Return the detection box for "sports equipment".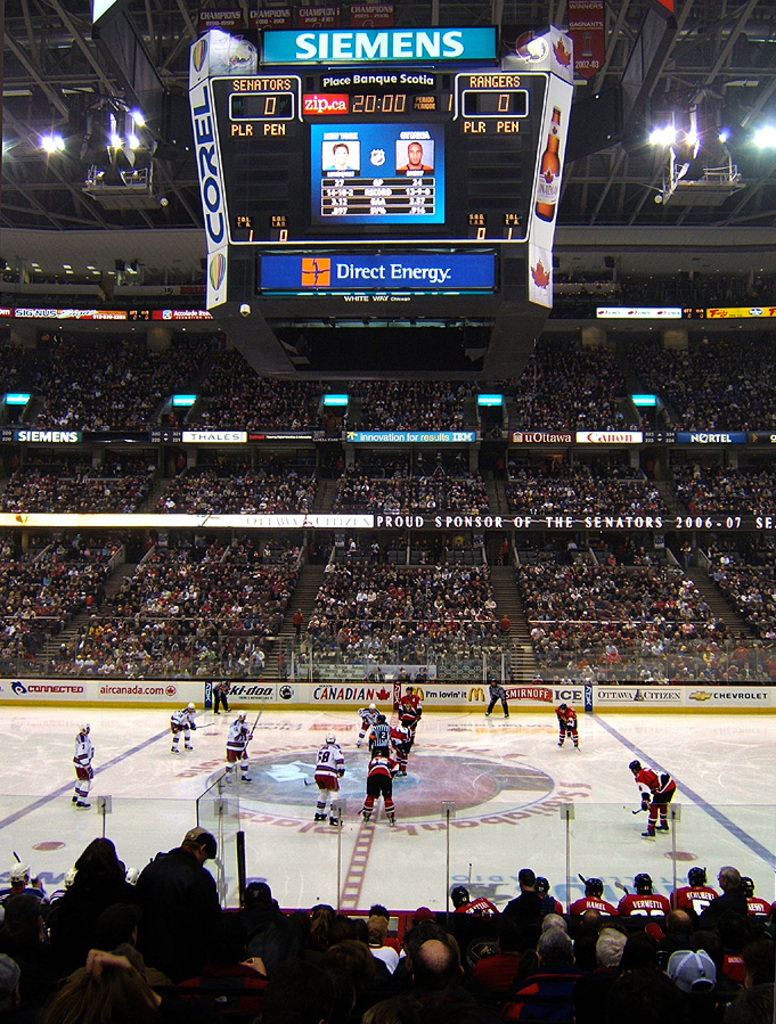
364,753,397,773.
